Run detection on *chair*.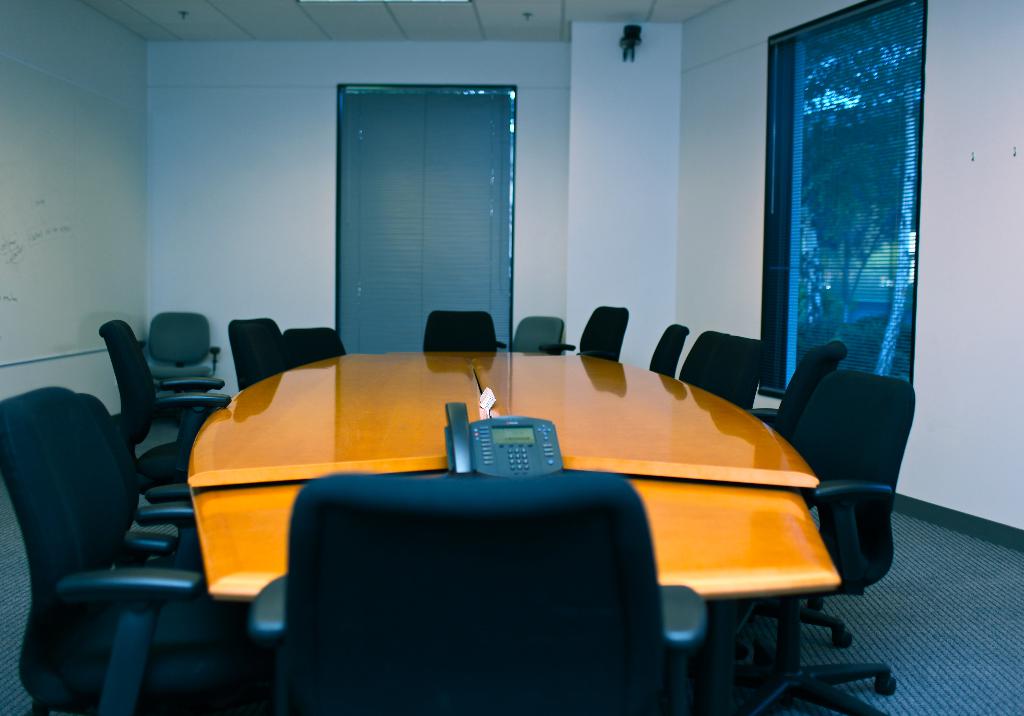
Result: [420,308,500,351].
